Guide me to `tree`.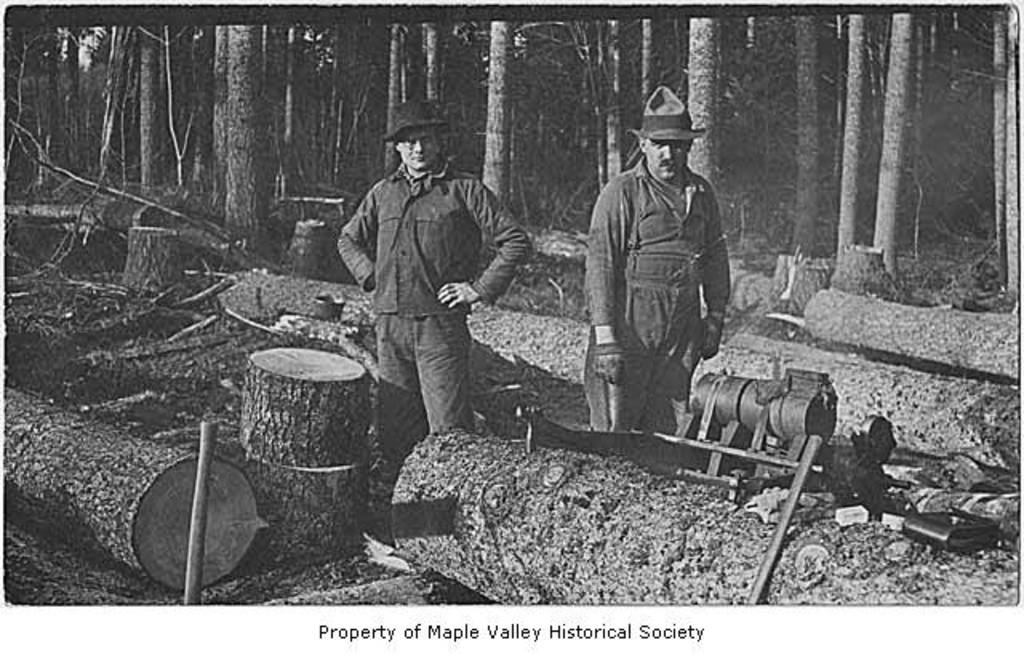
Guidance: pyautogui.locateOnScreen(10, 24, 106, 197).
